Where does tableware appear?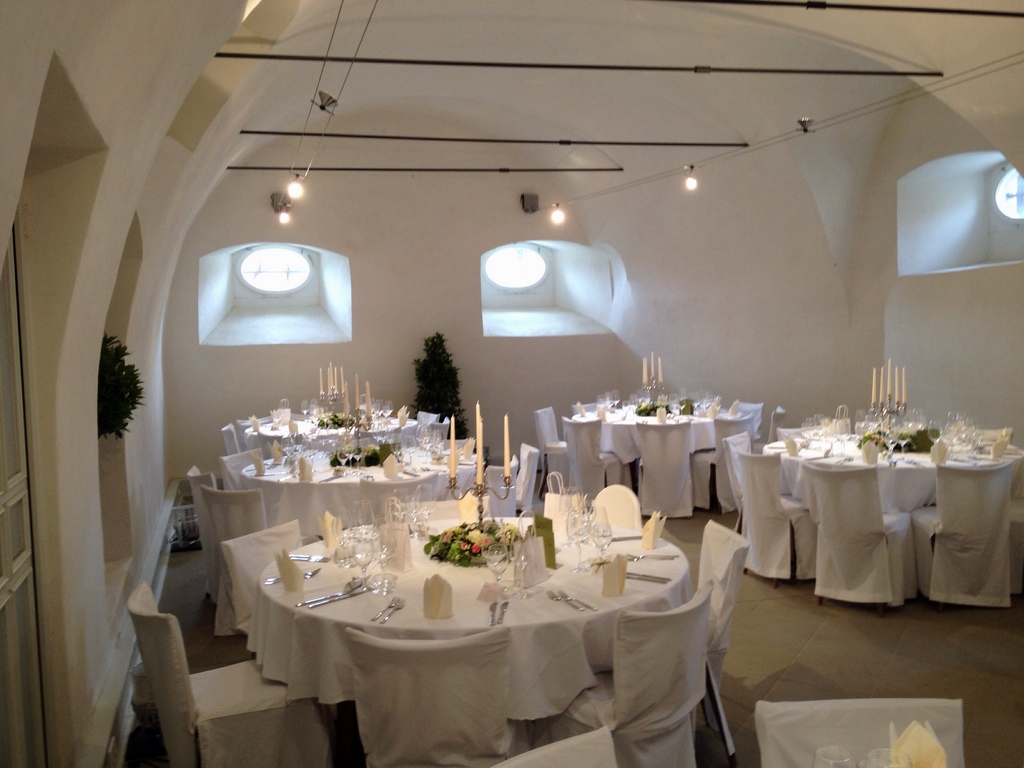
Appears at (488, 545, 509, 596).
